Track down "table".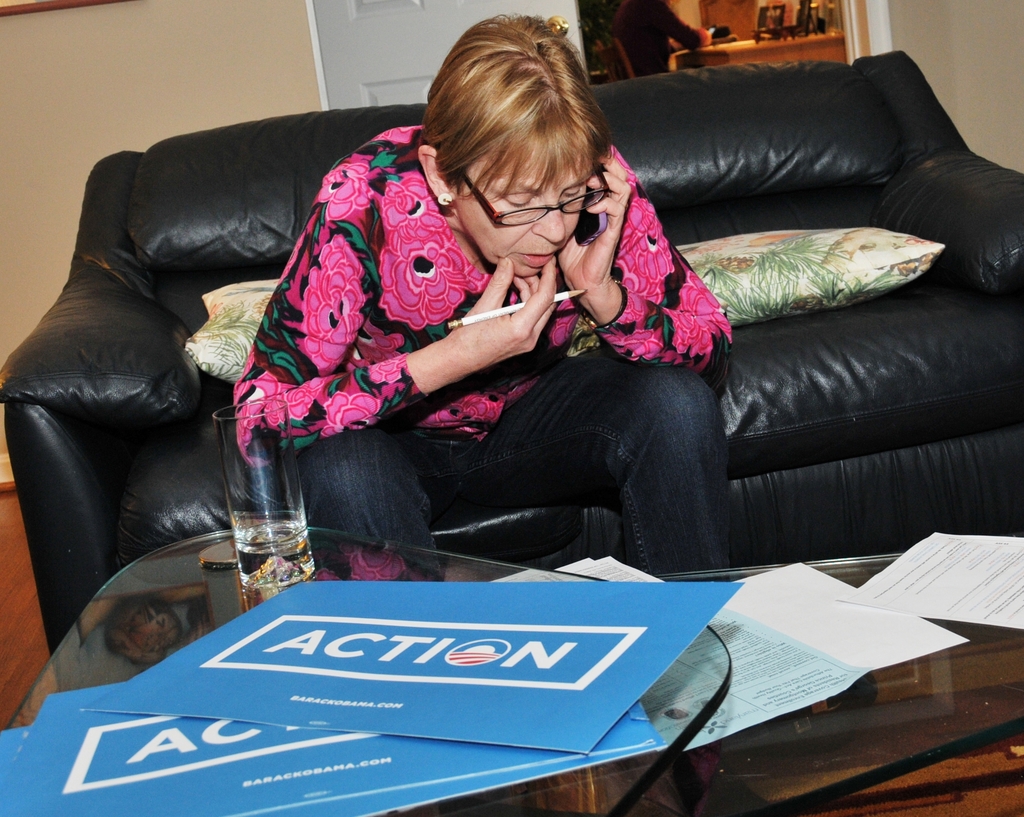
Tracked to select_region(0, 531, 728, 816).
